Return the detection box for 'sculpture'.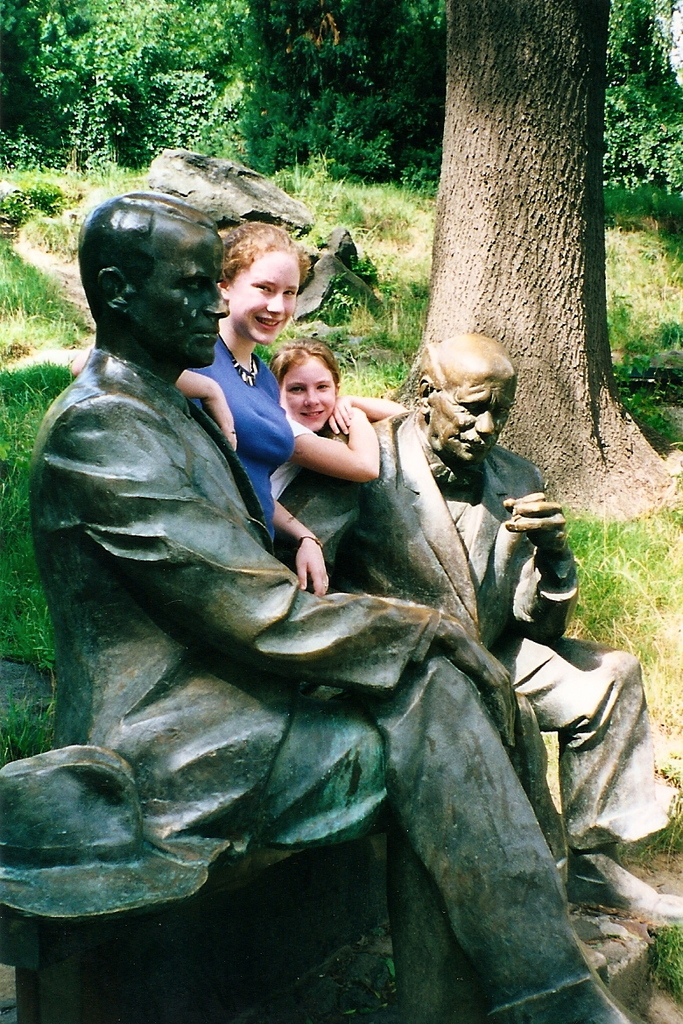
34 161 588 1013.
